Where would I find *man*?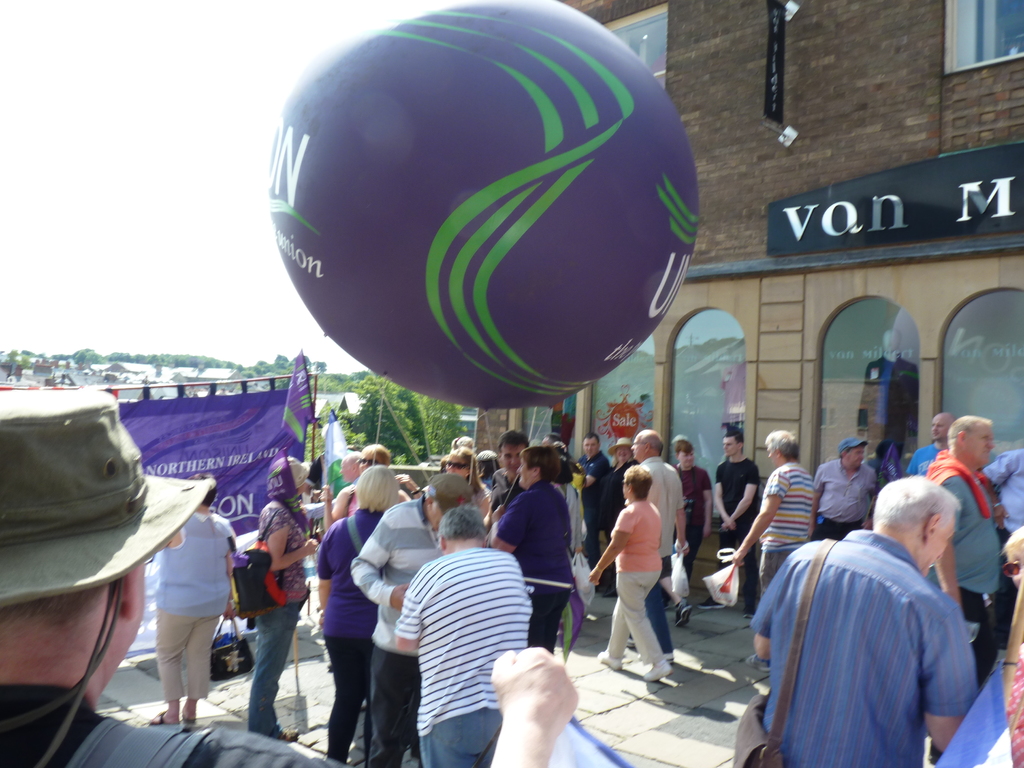
At rect(0, 389, 579, 767).
